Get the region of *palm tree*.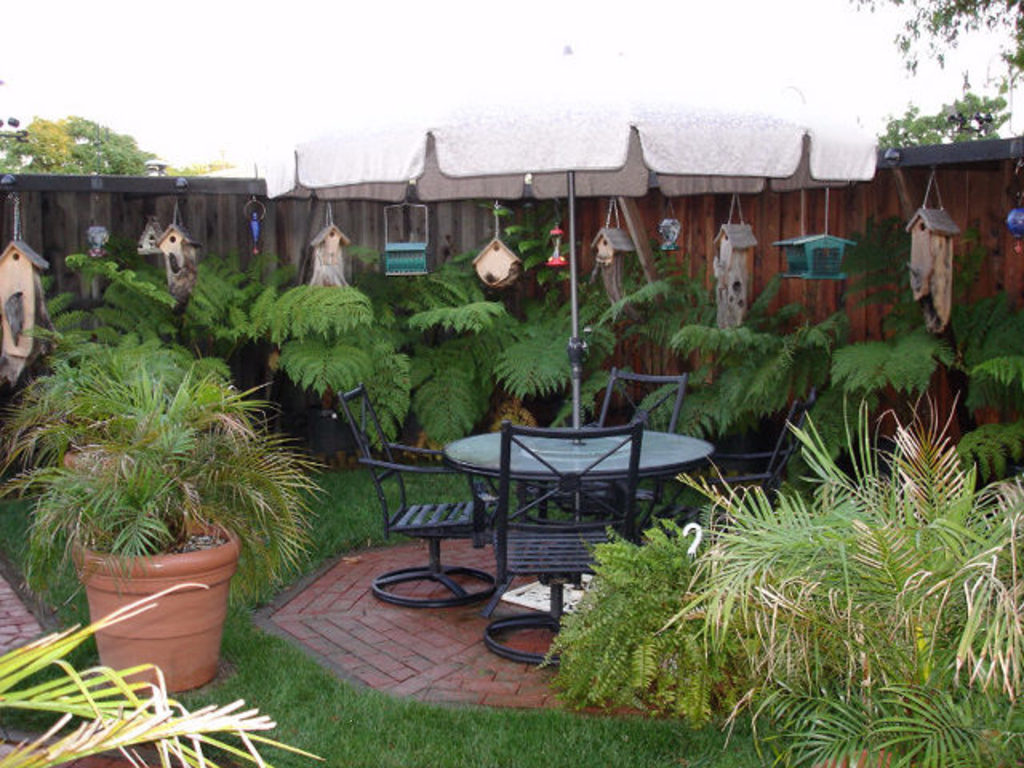
[382,275,507,450].
